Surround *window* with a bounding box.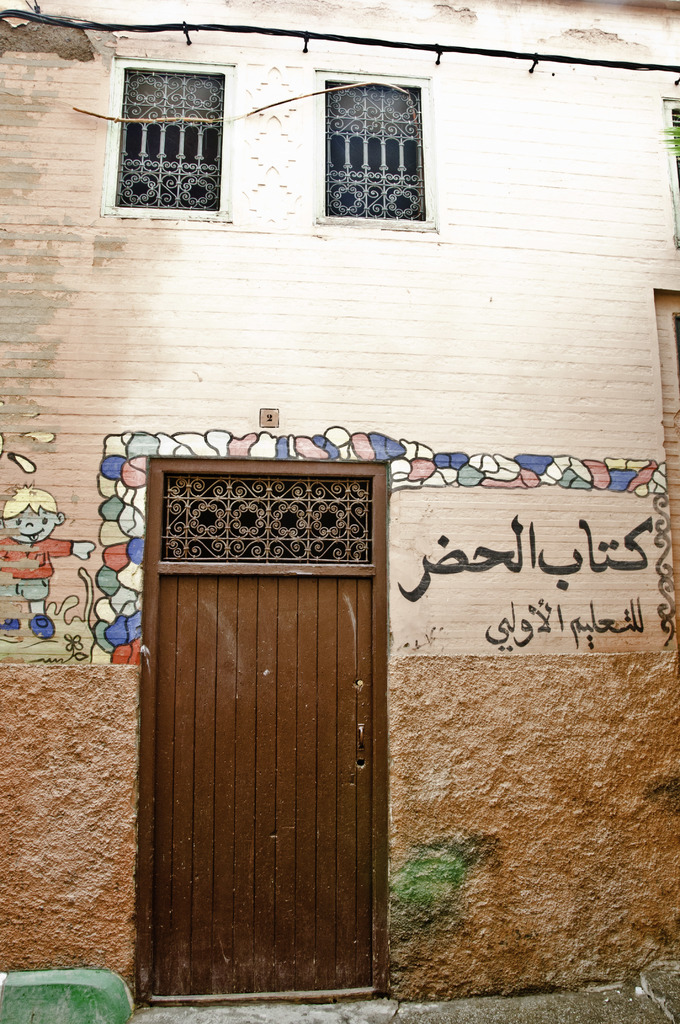
<bbox>112, 56, 231, 218</bbox>.
